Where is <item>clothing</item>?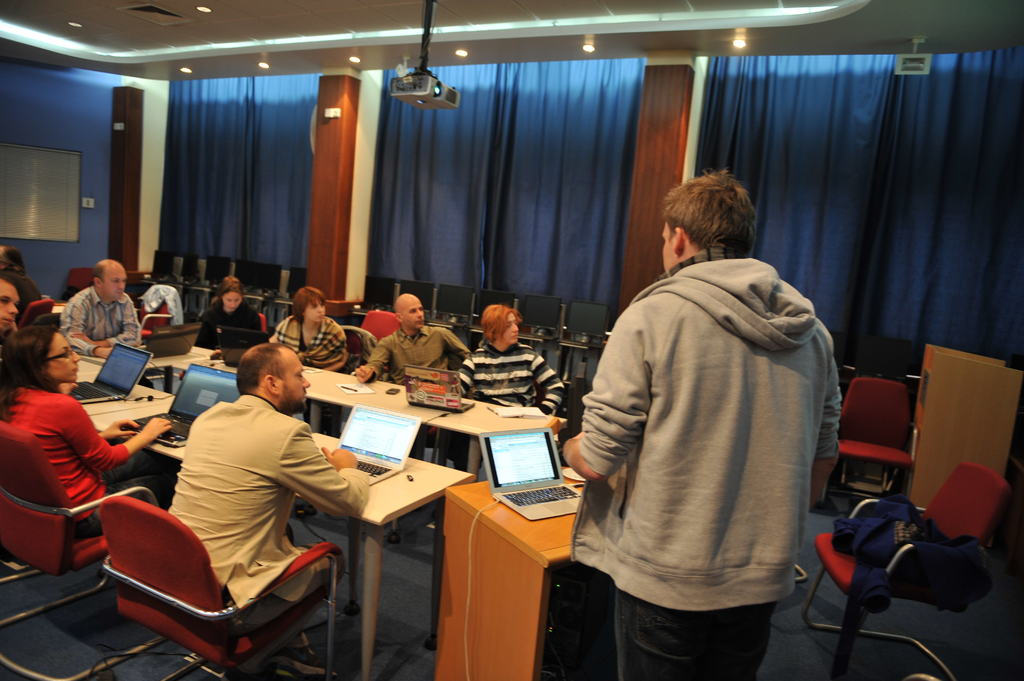
detection(462, 337, 568, 424).
